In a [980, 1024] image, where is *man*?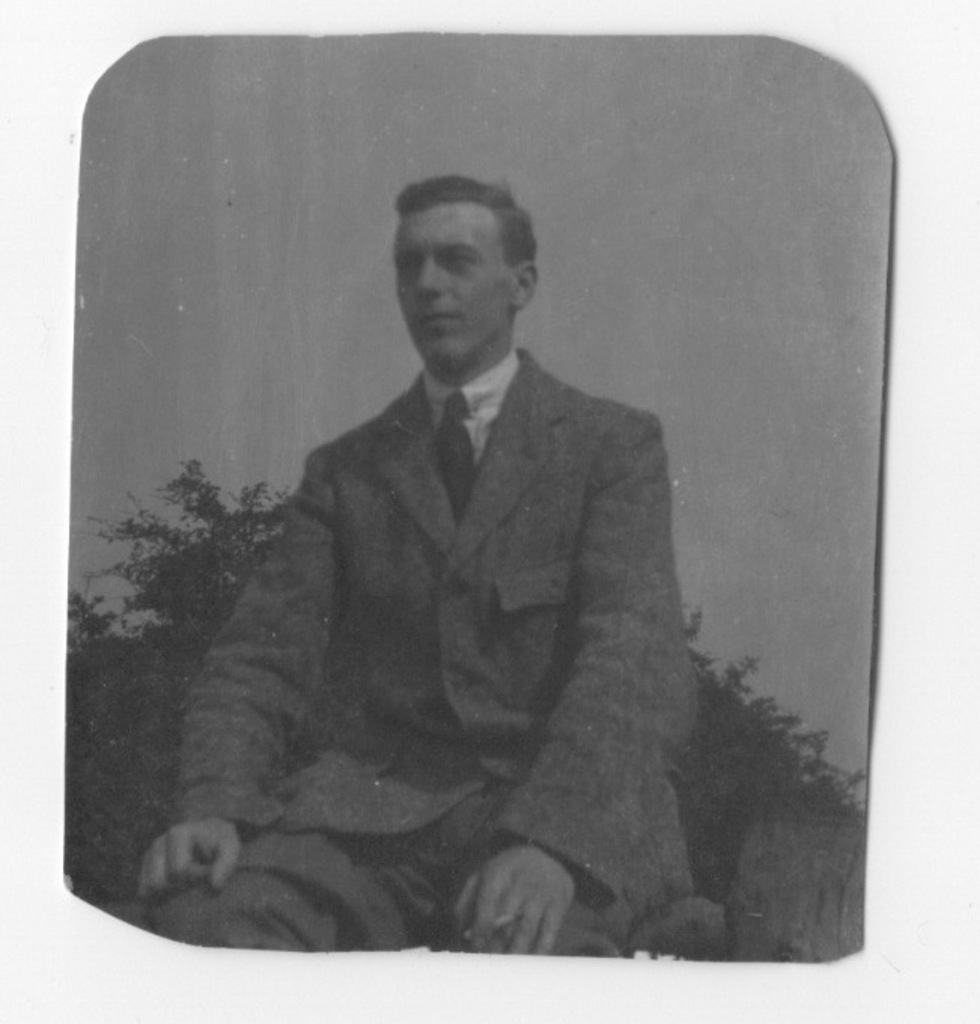
145/151/787/968.
